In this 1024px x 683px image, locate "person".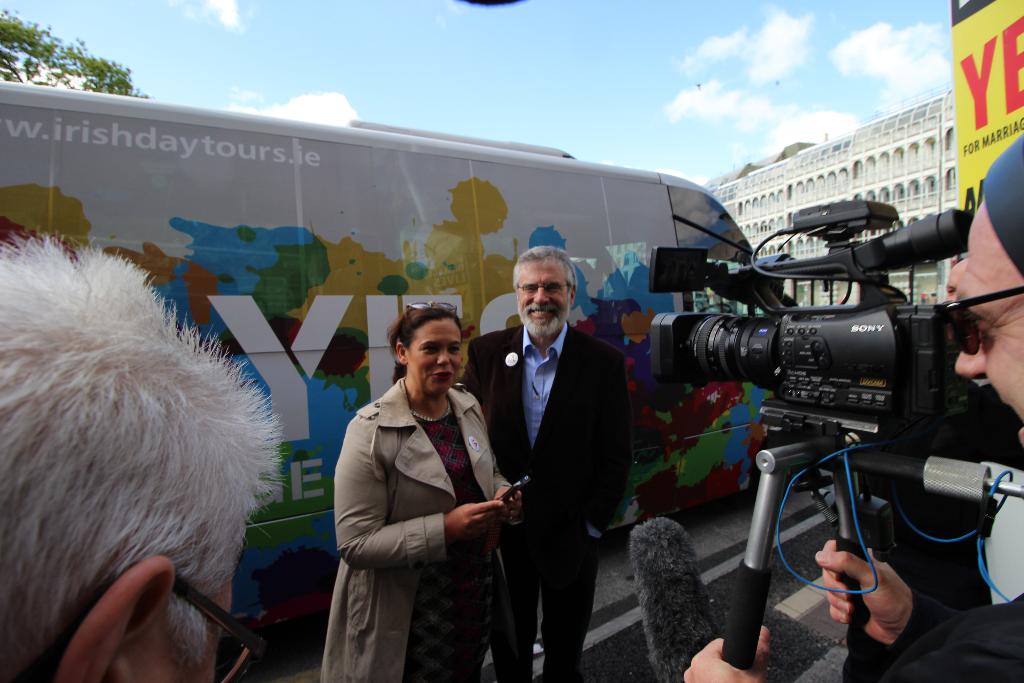
Bounding box: (left=0, top=213, right=282, bottom=682).
